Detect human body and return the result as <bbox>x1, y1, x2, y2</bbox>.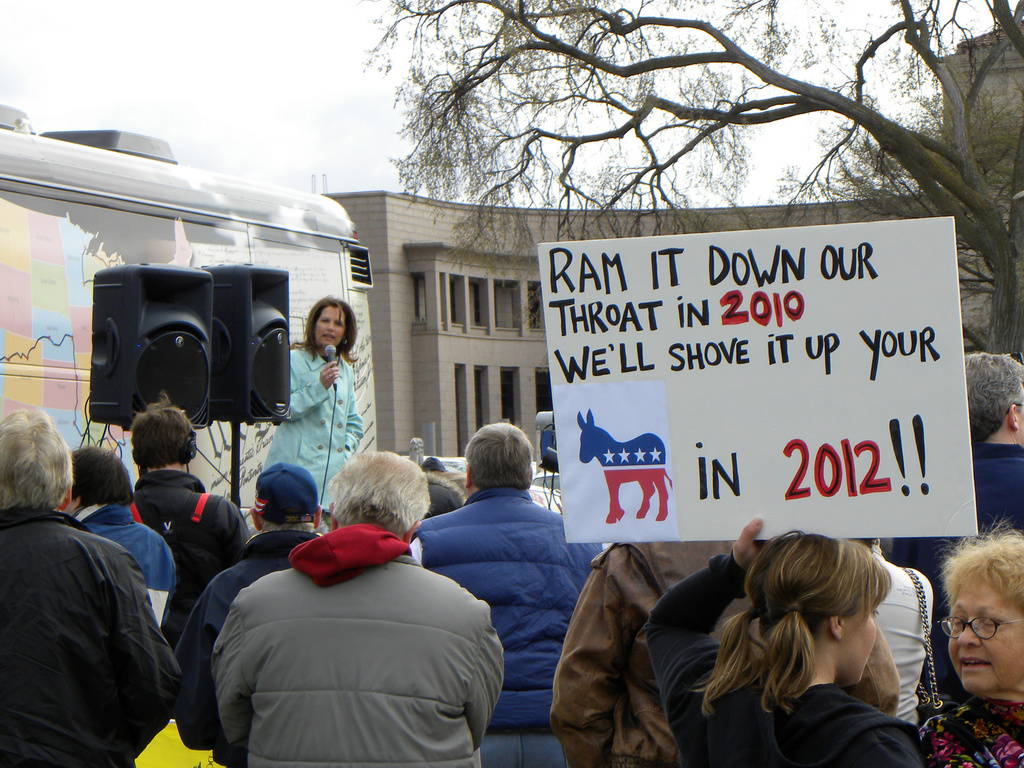
<bbox>408, 491, 599, 764</bbox>.
